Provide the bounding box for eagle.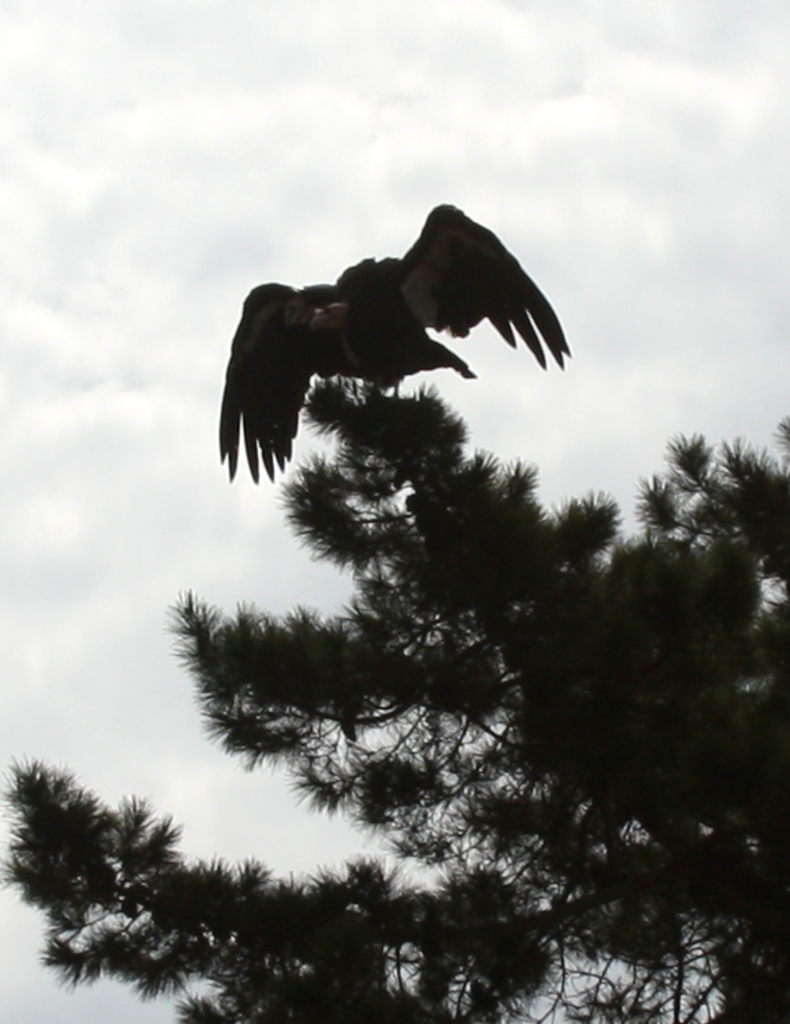
(210,199,574,485).
